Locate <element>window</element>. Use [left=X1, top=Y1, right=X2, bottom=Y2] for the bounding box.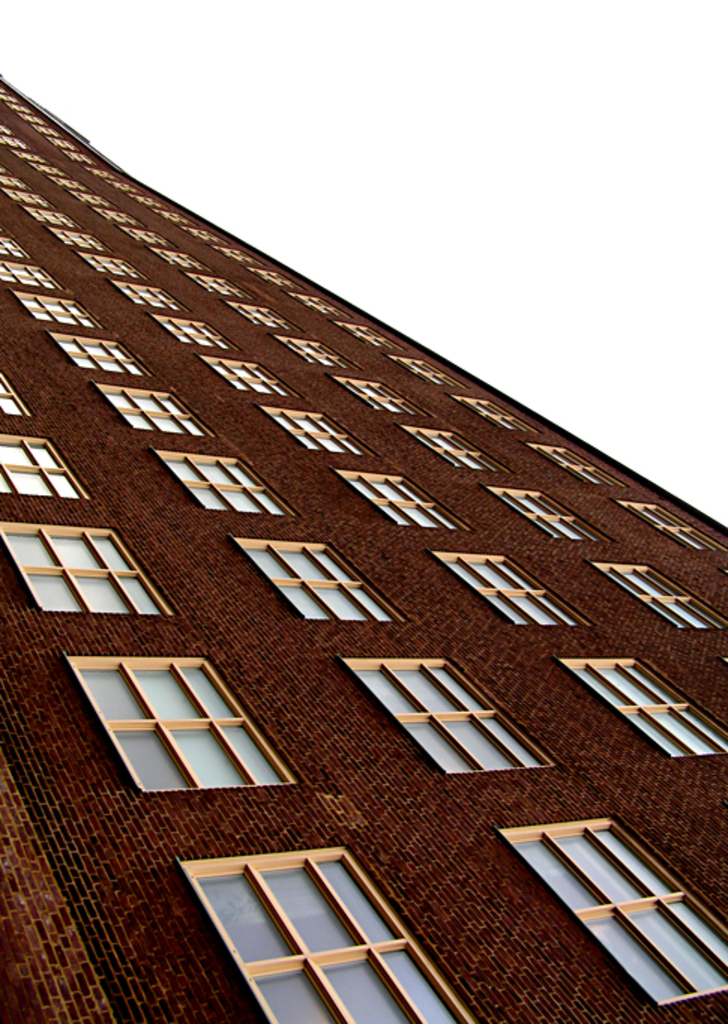
[left=273, top=338, right=360, bottom=371].
